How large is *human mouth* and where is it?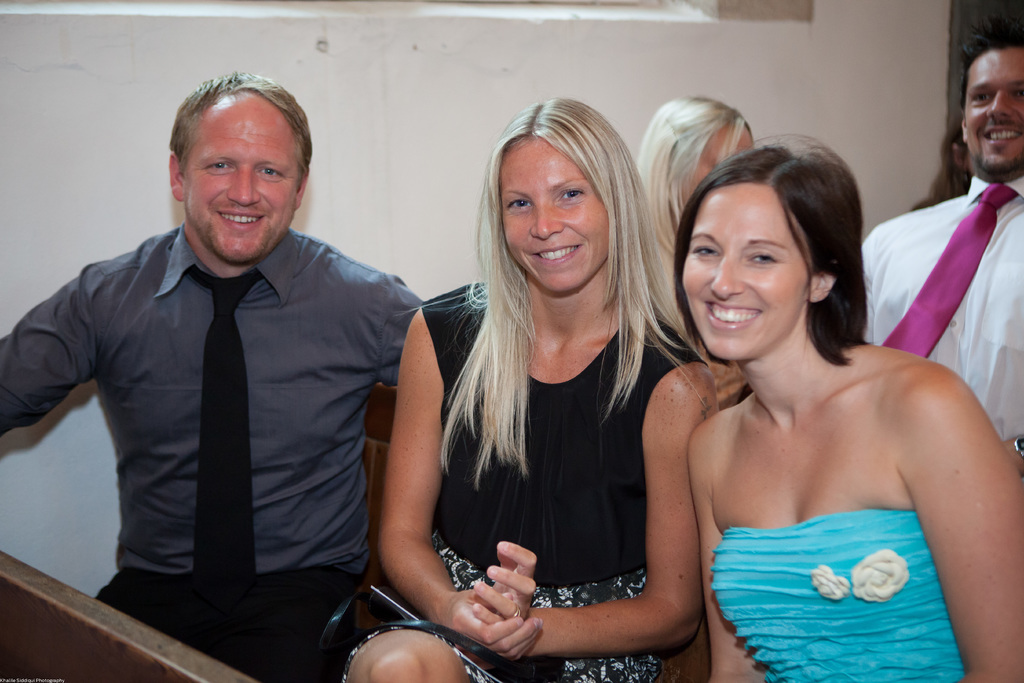
Bounding box: <box>524,245,583,268</box>.
